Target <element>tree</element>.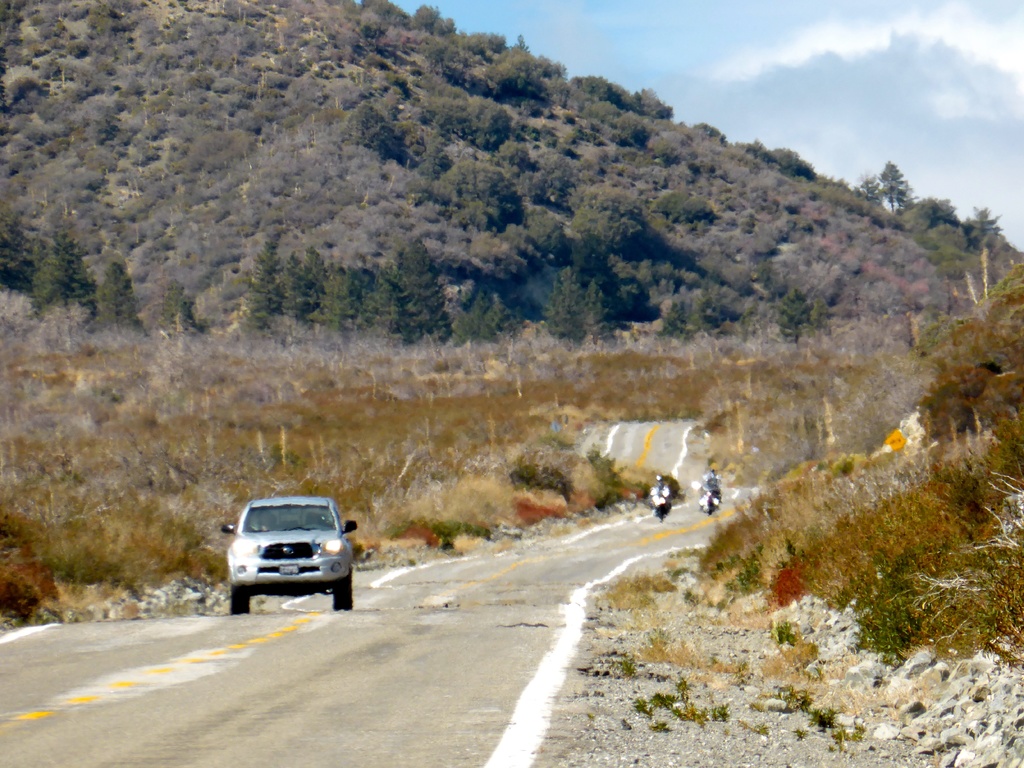
Target region: rect(574, 72, 621, 104).
